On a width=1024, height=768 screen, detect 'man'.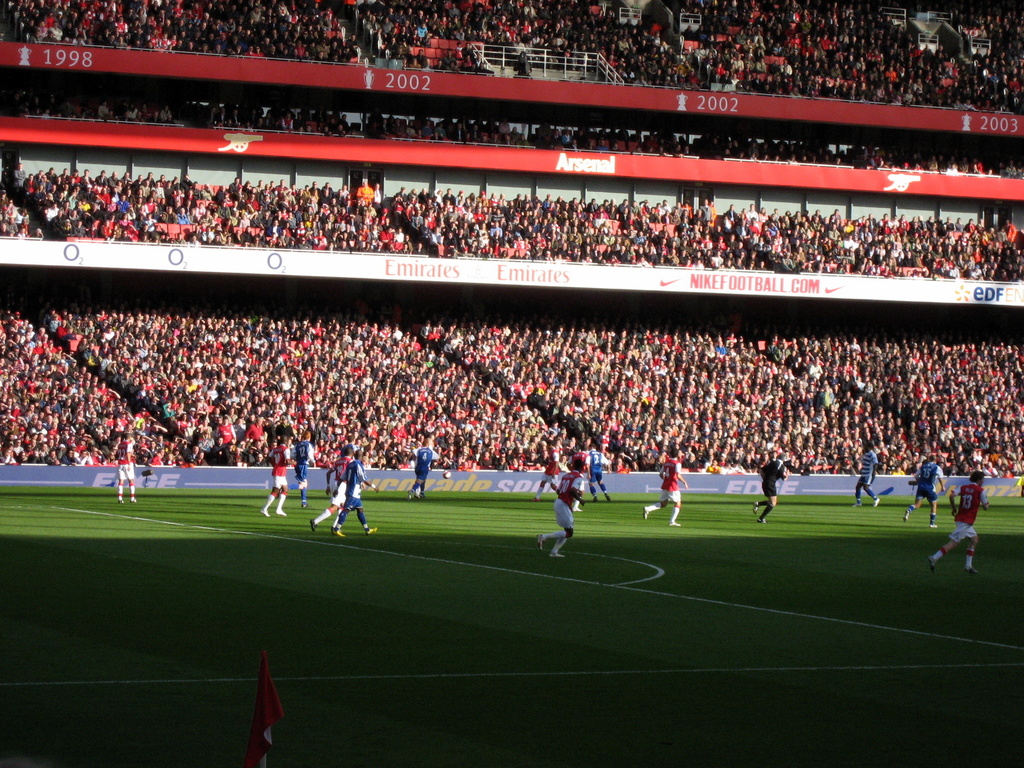
region(117, 434, 134, 502).
